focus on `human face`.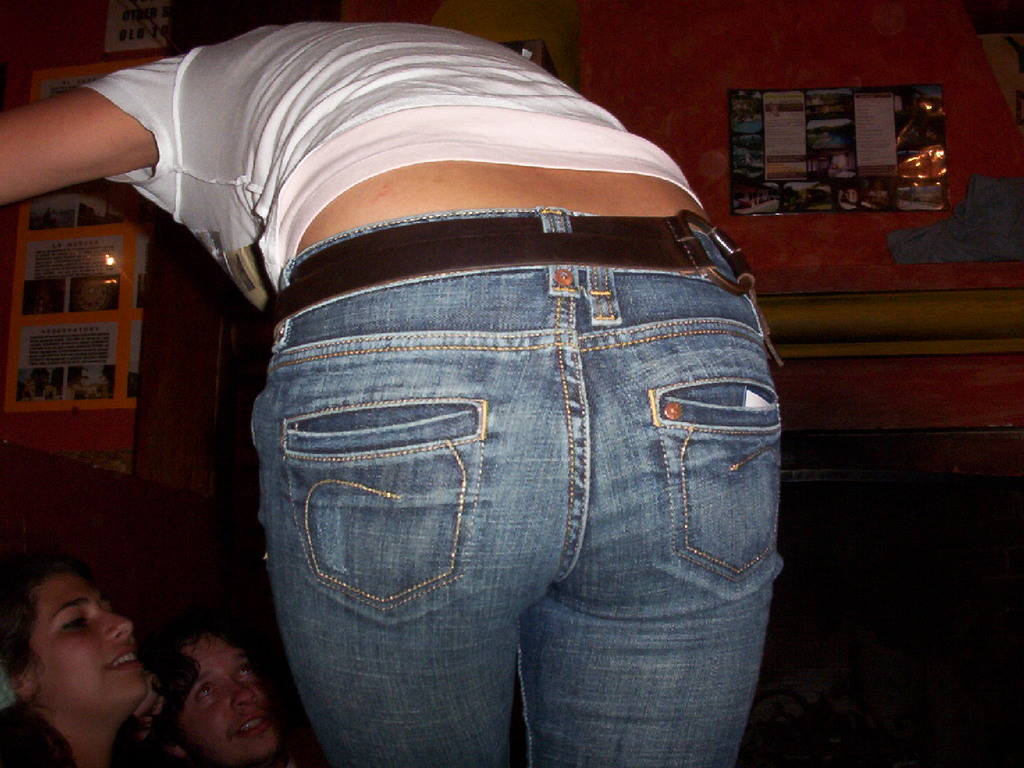
Focused at 178,637,283,767.
